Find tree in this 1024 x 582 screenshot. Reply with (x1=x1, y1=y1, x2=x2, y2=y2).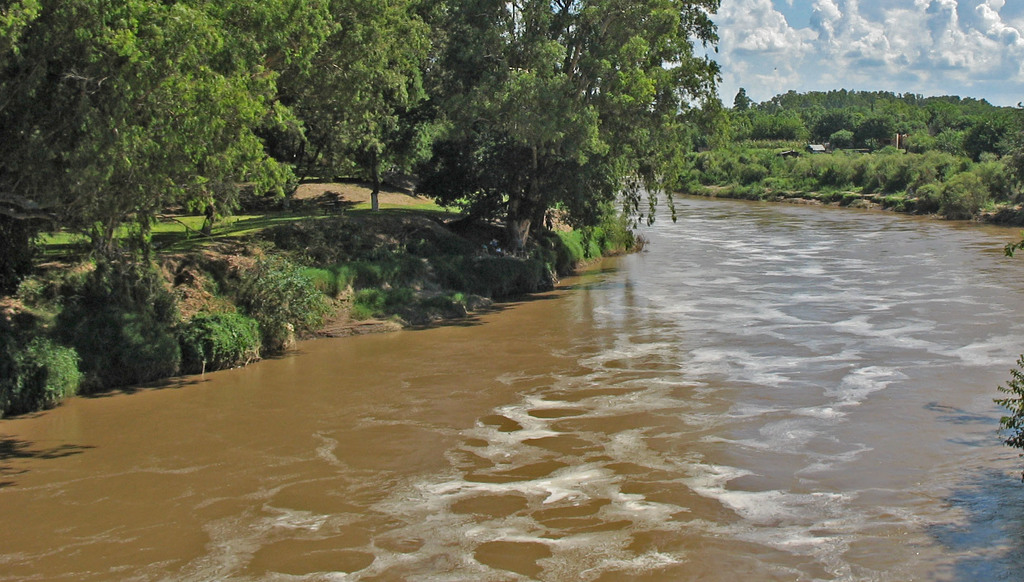
(x1=843, y1=117, x2=893, y2=155).
